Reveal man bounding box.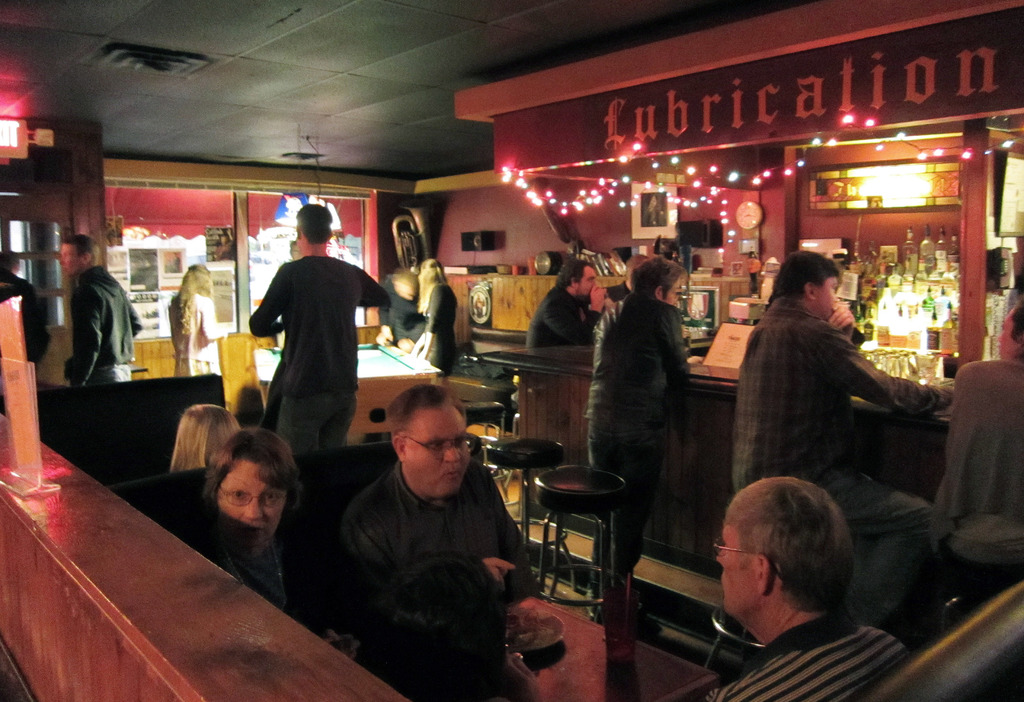
Revealed: 525, 256, 612, 348.
